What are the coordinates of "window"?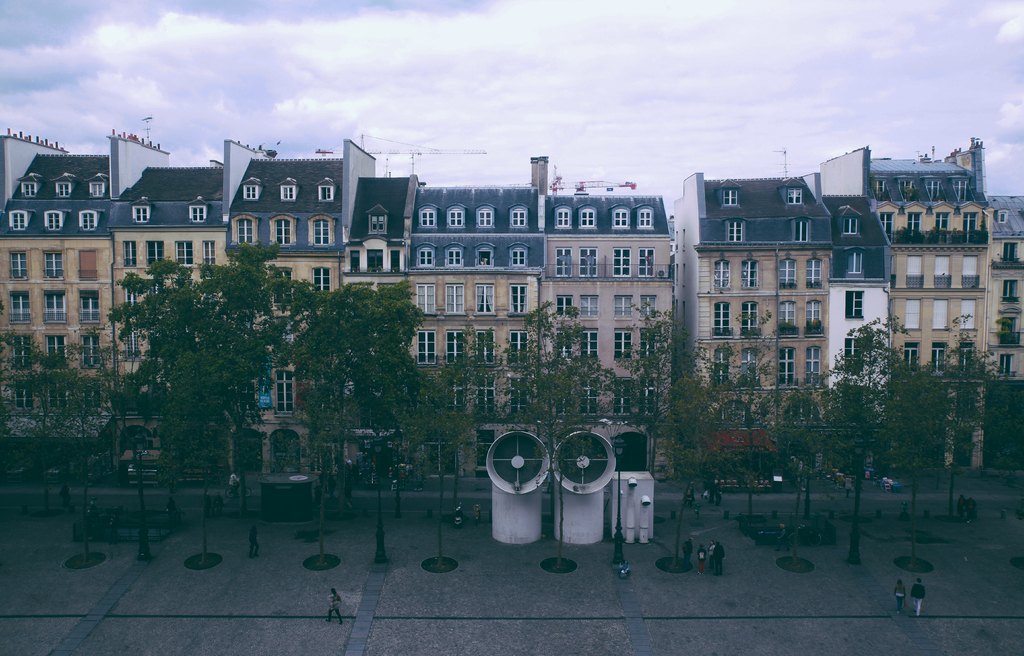
Rect(3, 250, 29, 287).
